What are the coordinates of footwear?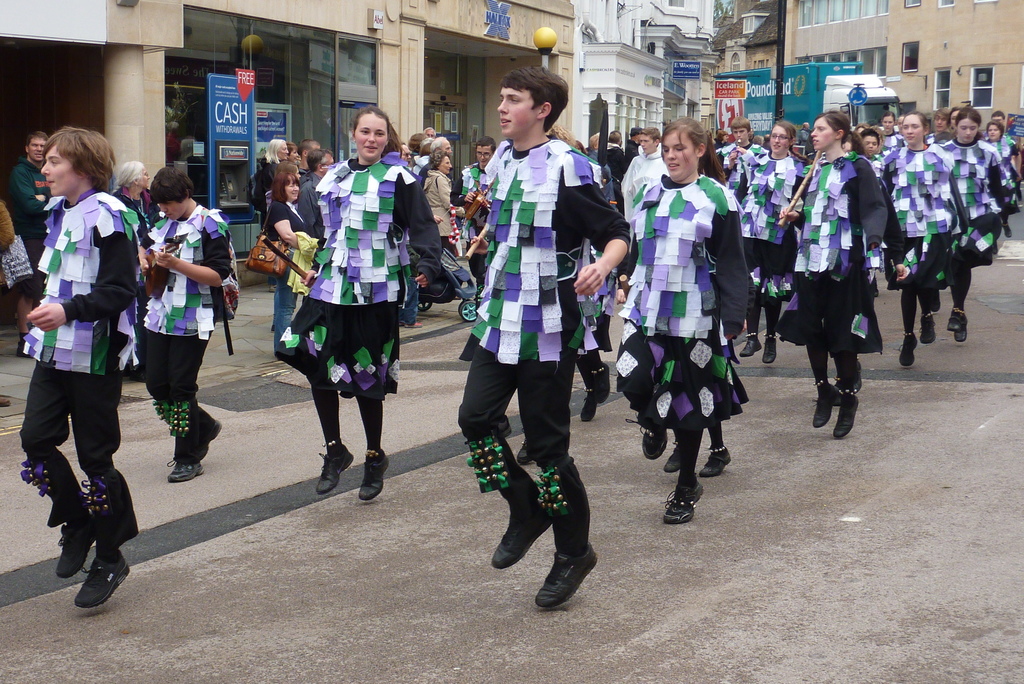
bbox(178, 412, 222, 461).
